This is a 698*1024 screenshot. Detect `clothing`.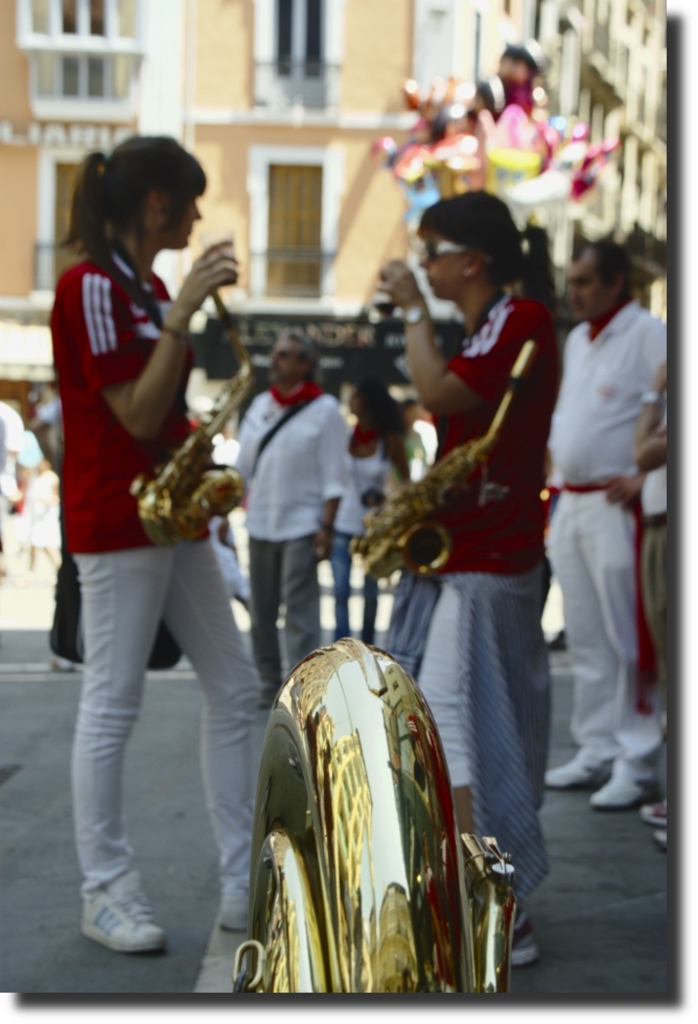
region(60, 246, 273, 900).
